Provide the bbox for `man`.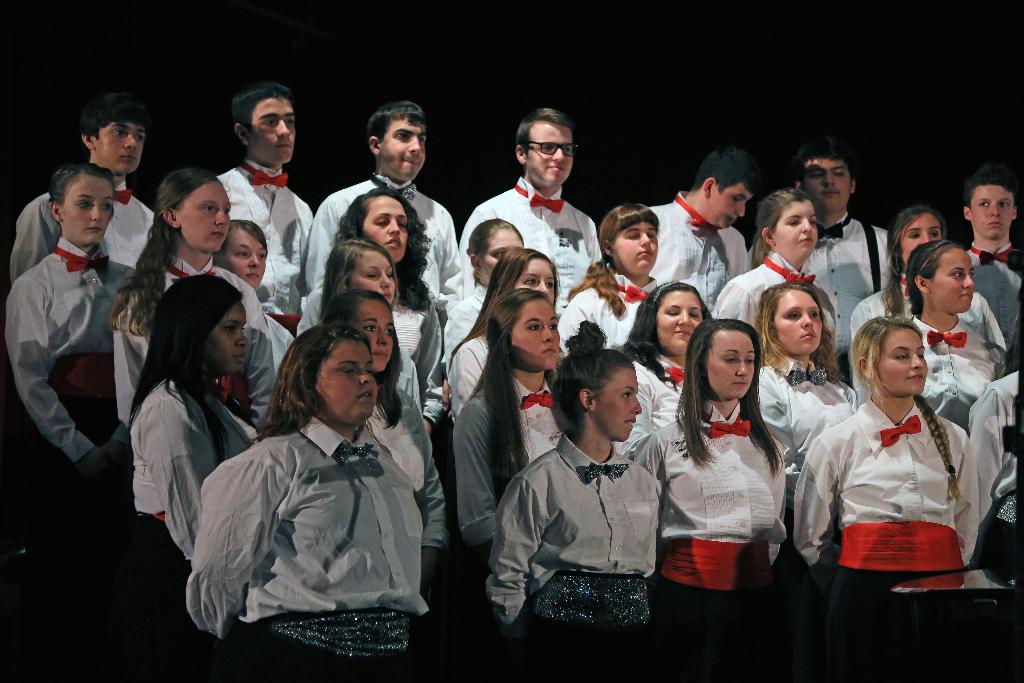
select_region(794, 133, 894, 370).
